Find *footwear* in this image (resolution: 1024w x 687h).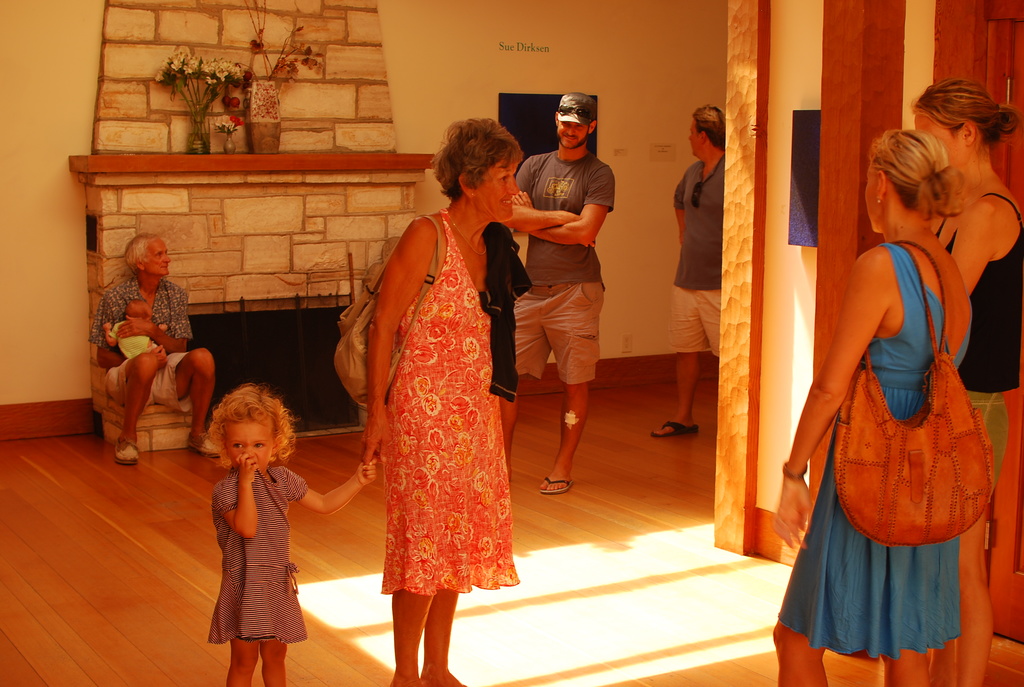
{"left": 187, "top": 430, "right": 217, "bottom": 456}.
